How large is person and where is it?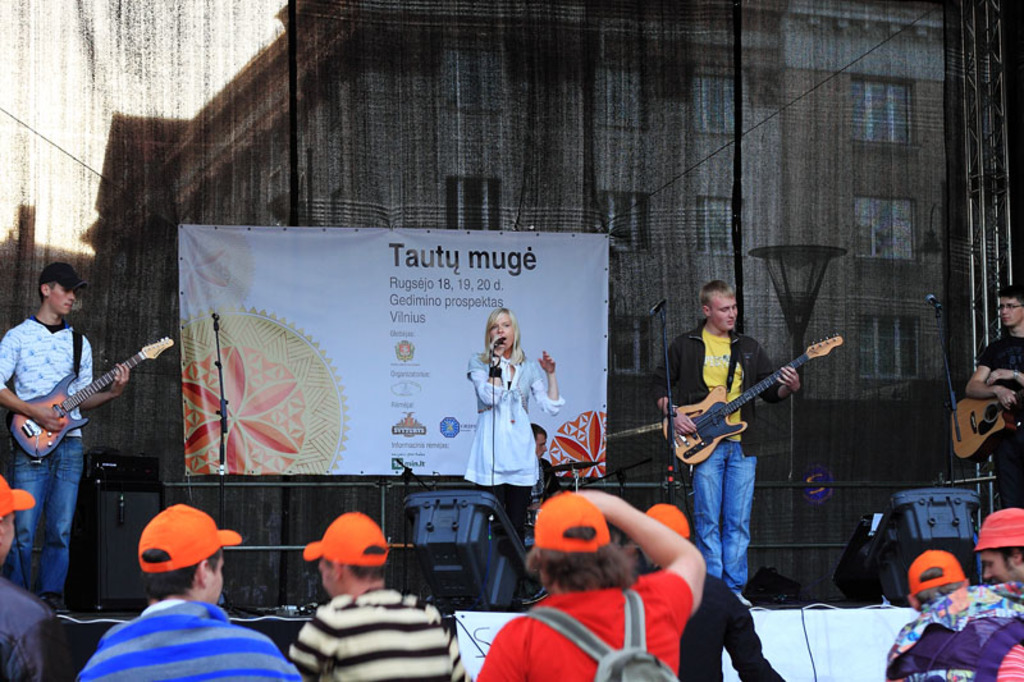
Bounding box: bbox(467, 485, 705, 681).
